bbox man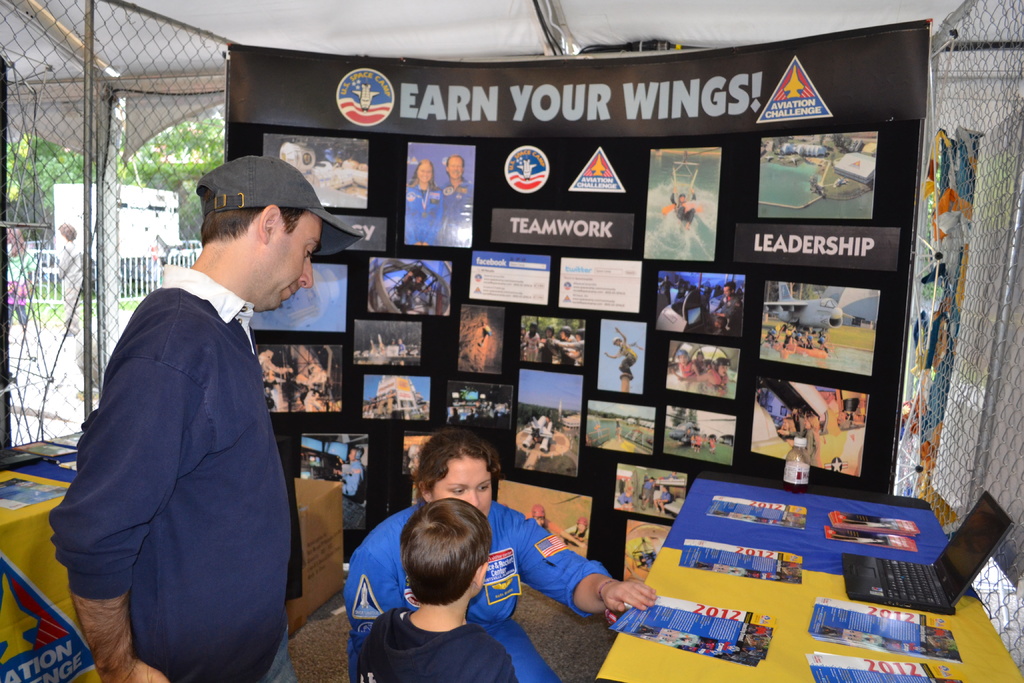
l=38, t=142, r=340, b=682
